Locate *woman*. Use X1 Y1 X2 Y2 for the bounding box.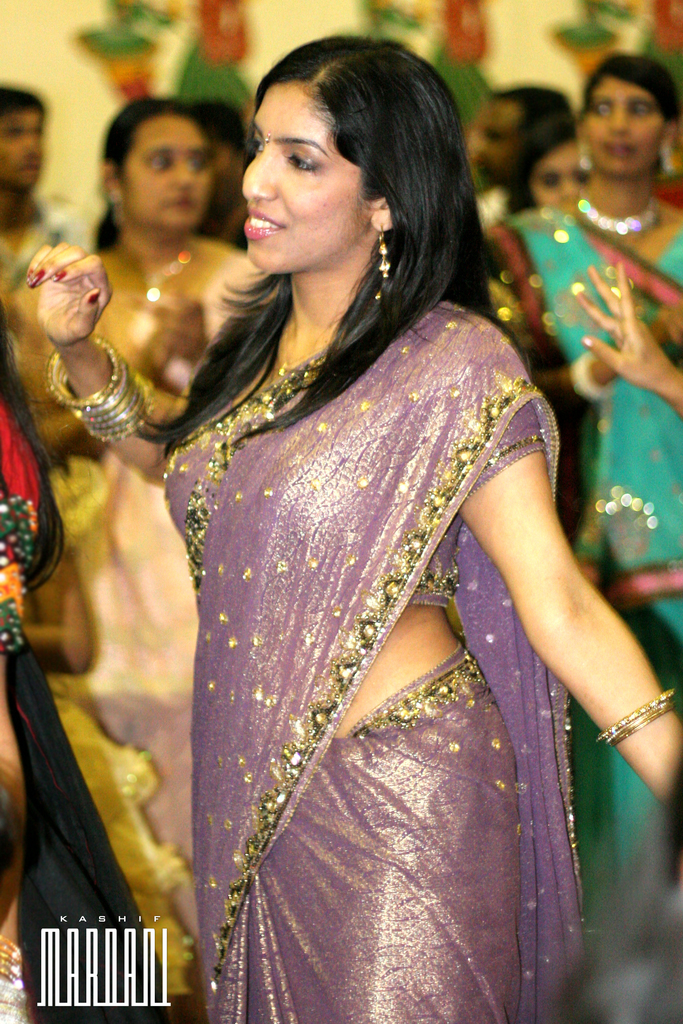
93 33 582 1019.
